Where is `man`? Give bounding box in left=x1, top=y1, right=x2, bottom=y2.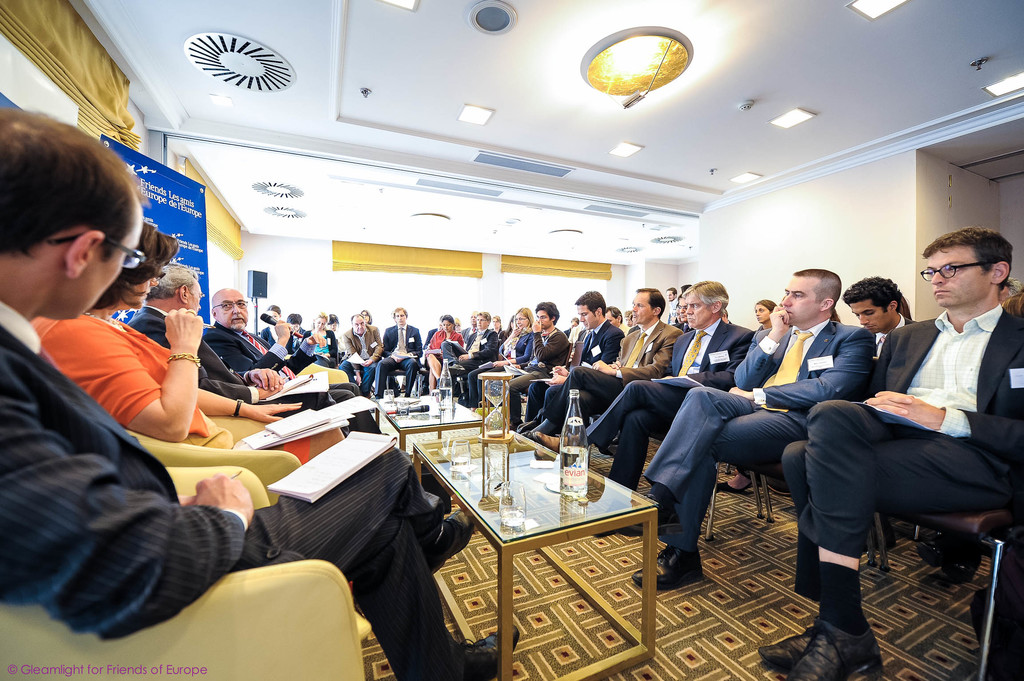
left=602, top=266, right=872, bottom=595.
